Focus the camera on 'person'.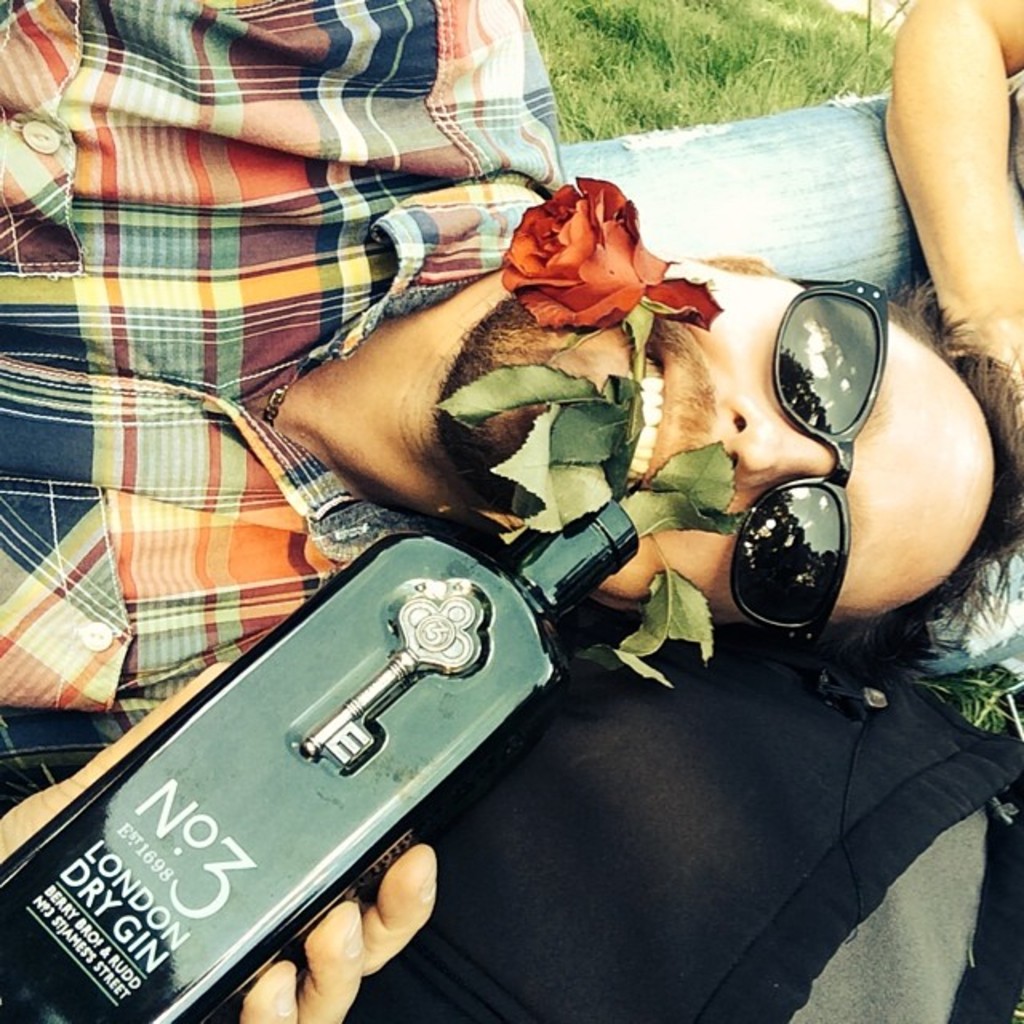
Focus region: select_region(859, 0, 1022, 482).
